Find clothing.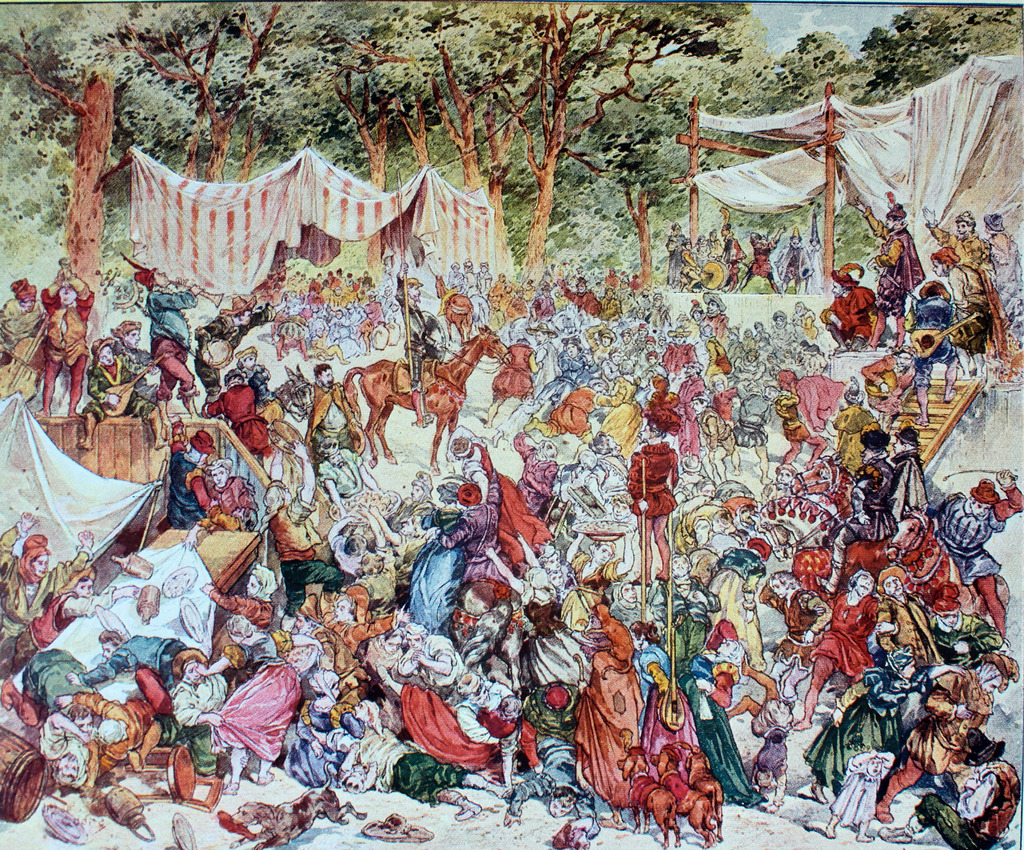
{"left": 492, "top": 342, "right": 533, "bottom": 399}.
